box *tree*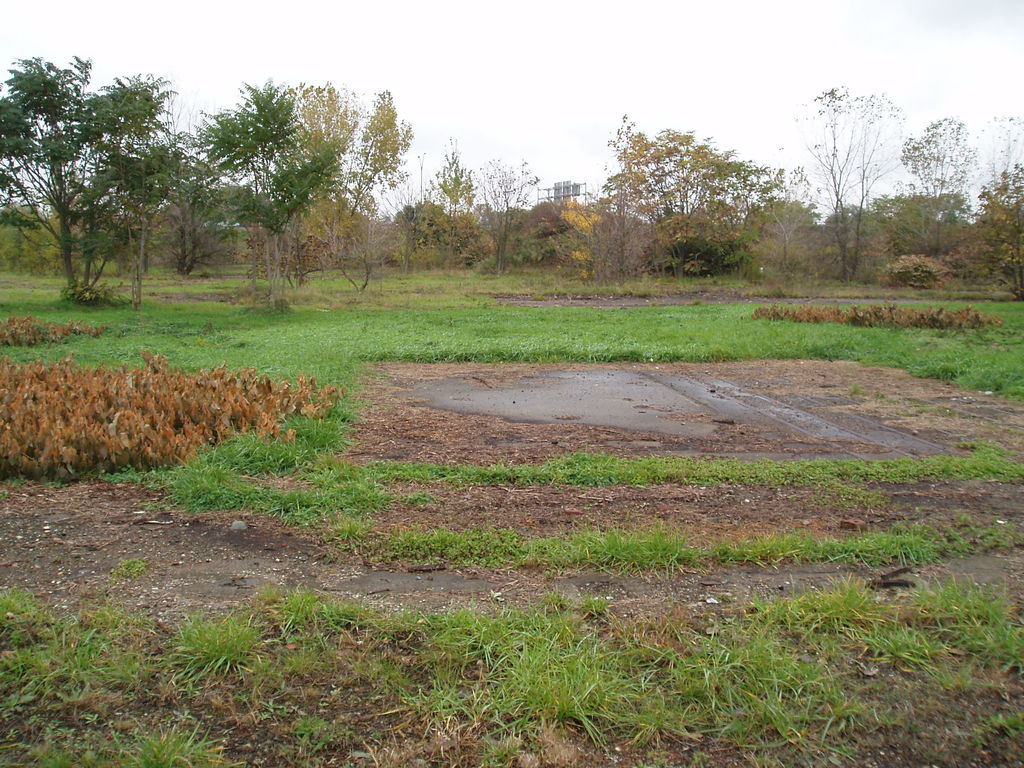
detection(268, 86, 415, 283)
